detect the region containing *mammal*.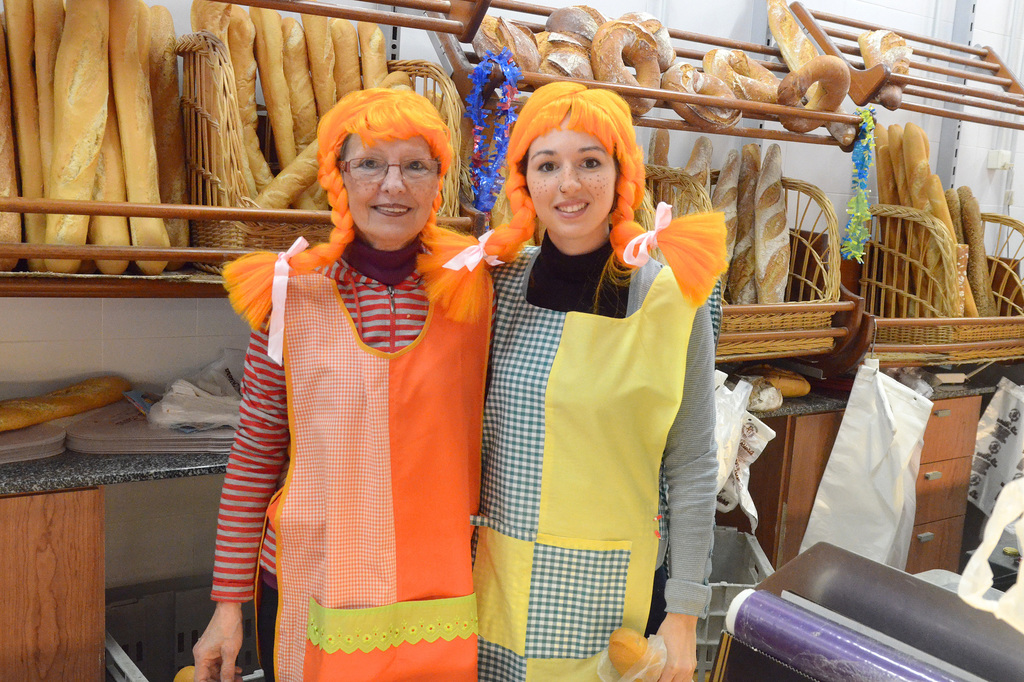
<bbox>191, 99, 509, 675</bbox>.
